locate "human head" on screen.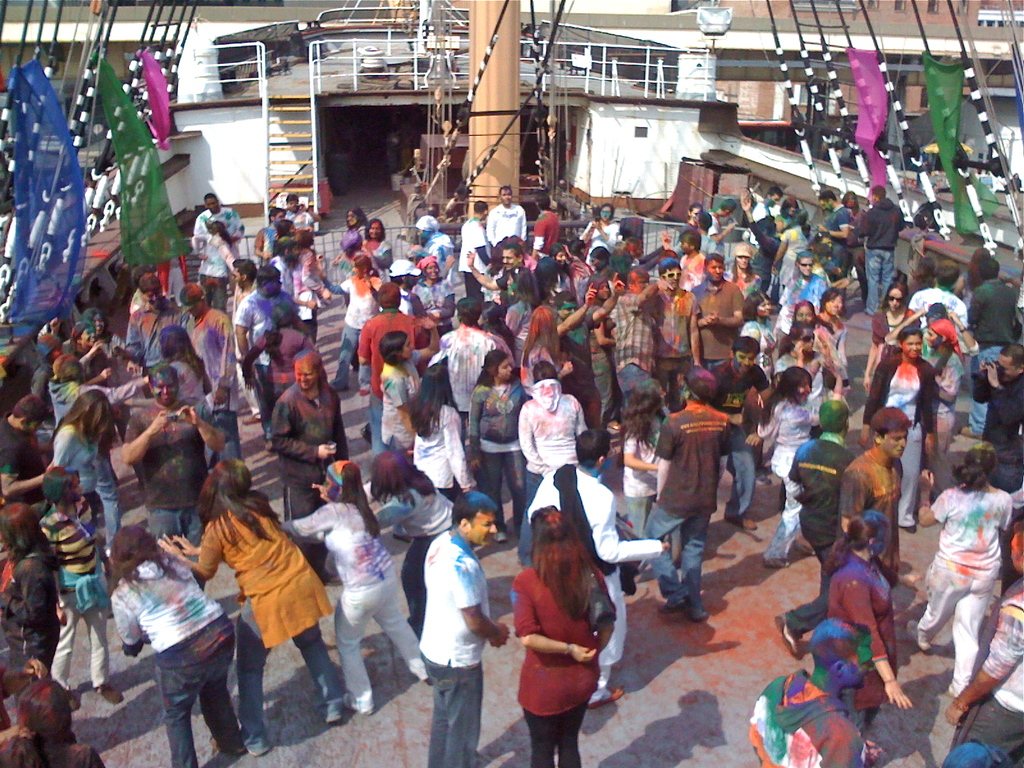
On screen at [x1=353, y1=259, x2=372, y2=276].
